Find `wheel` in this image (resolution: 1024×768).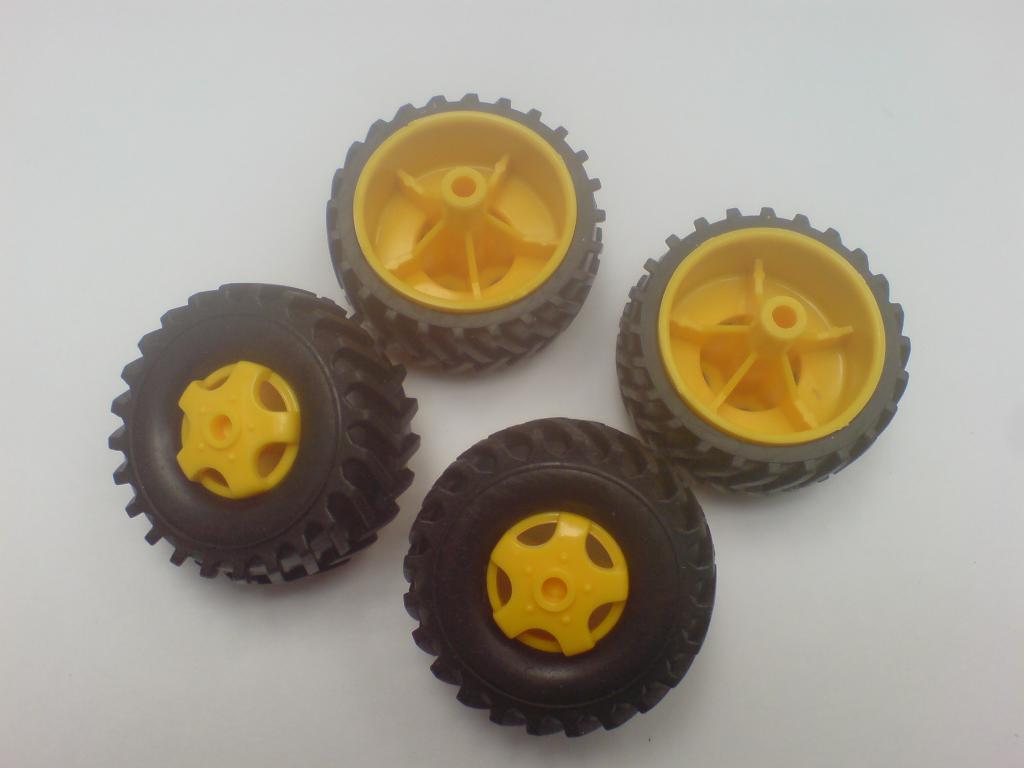
crop(323, 90, 607, 373).
